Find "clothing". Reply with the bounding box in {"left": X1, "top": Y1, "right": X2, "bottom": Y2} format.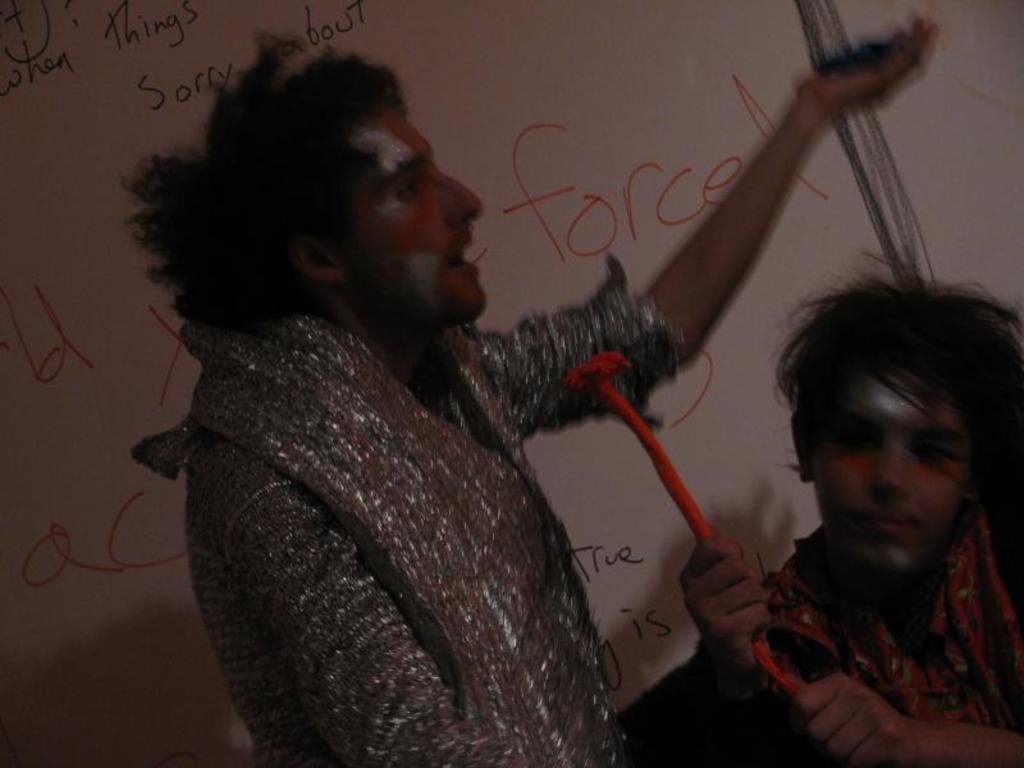
{"left": 115, "top": 165, "right": 682, "bottom": 767}.
